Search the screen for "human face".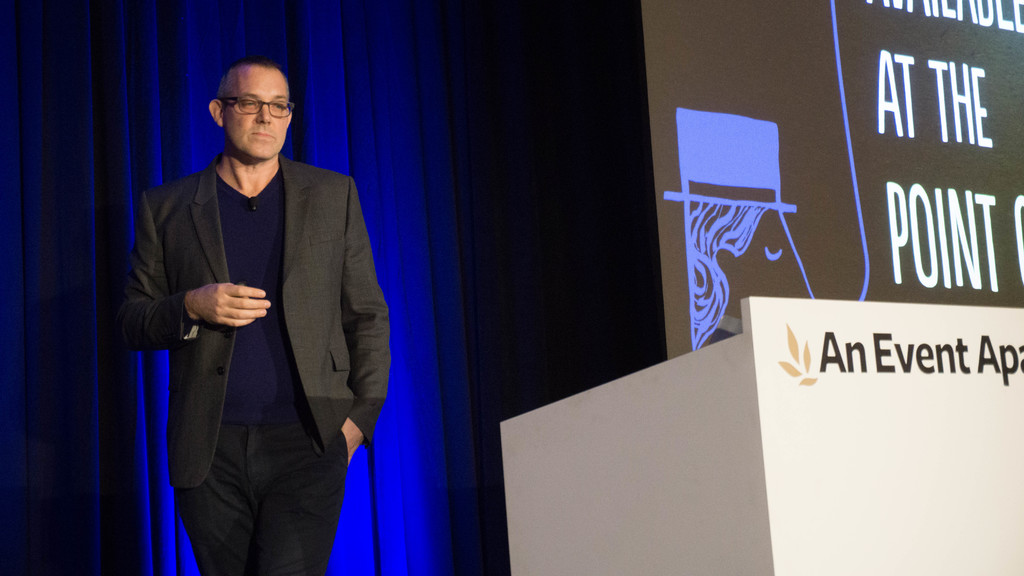
Found at <bbox>220, 63, 294, 161</bbox>.
